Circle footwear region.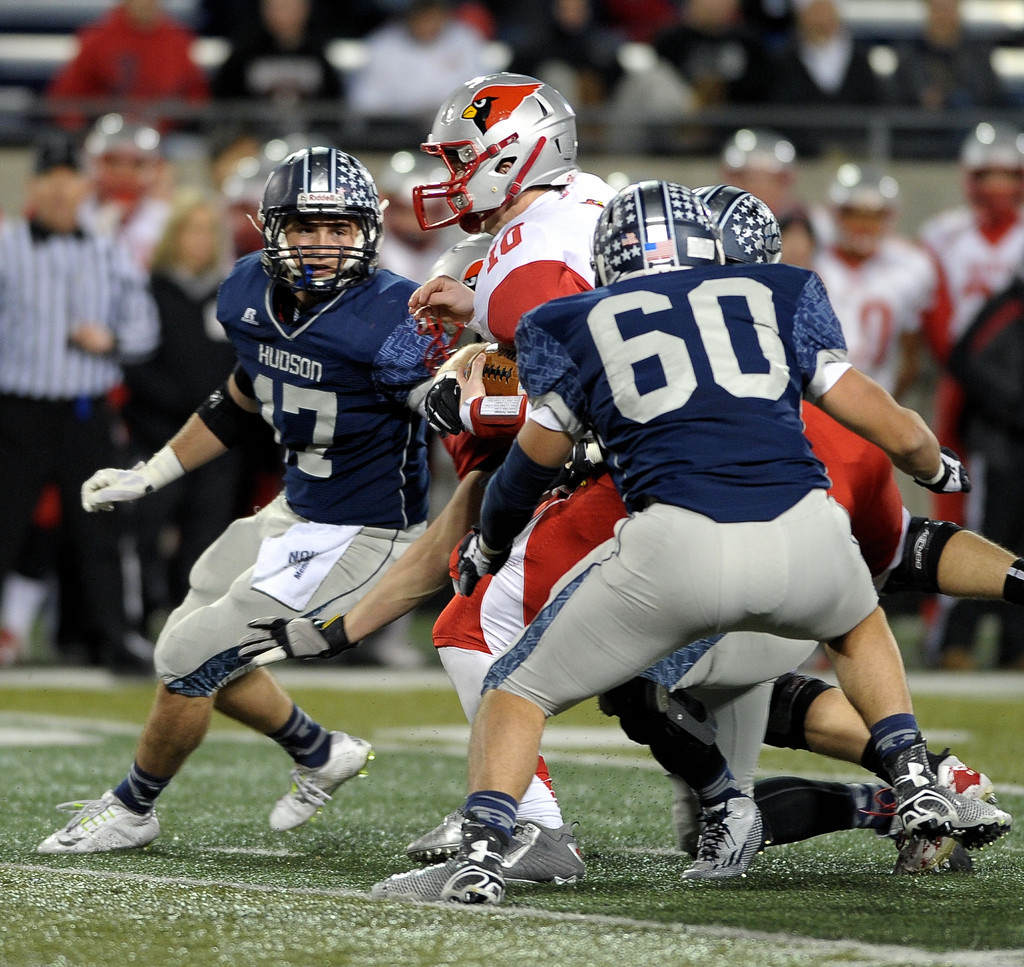
Region: x1=439, y1=841, x2=505, y2=907.
